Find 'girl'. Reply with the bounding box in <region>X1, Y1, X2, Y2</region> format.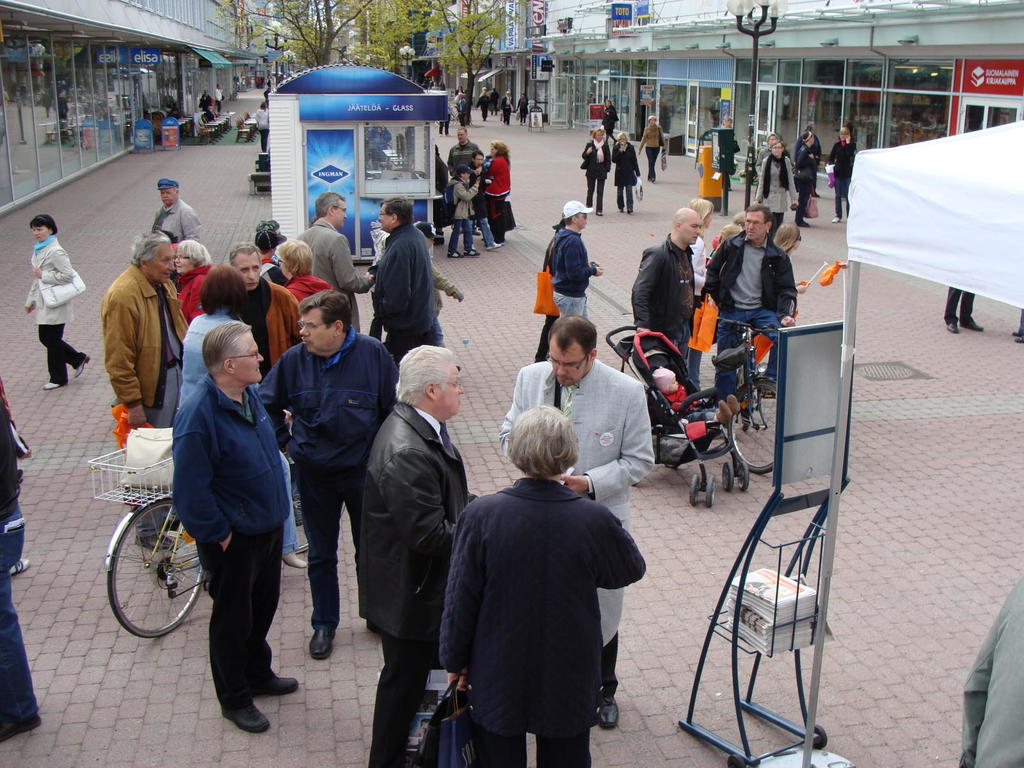
<region>582, 130, 604, 216</region>.
